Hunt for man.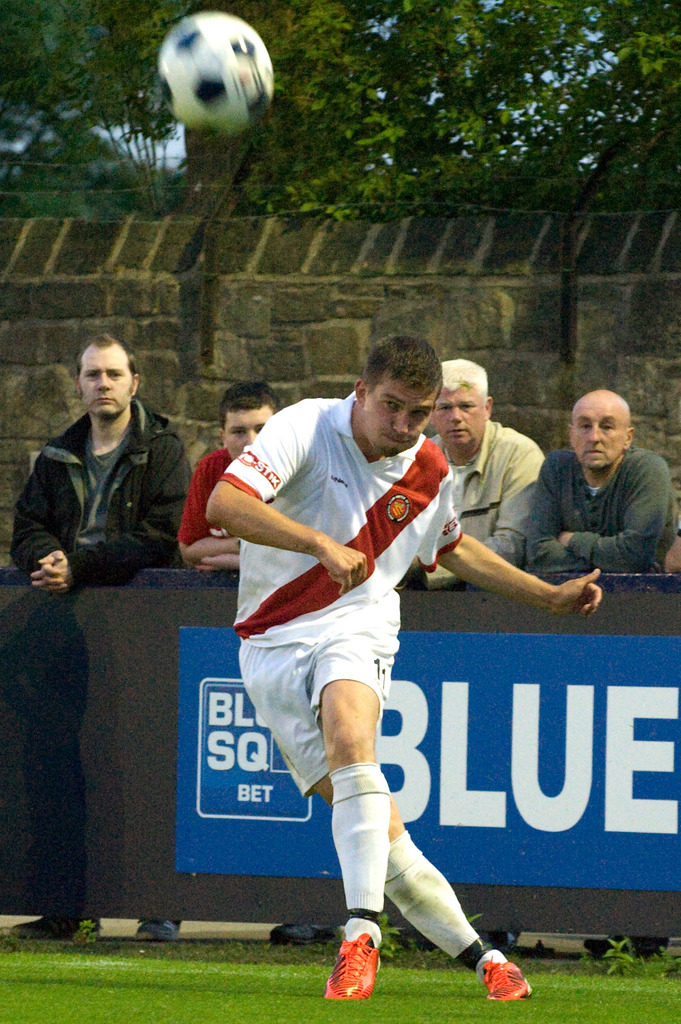
Hunted down at left=522, top=383, right=678, bottom=965.
